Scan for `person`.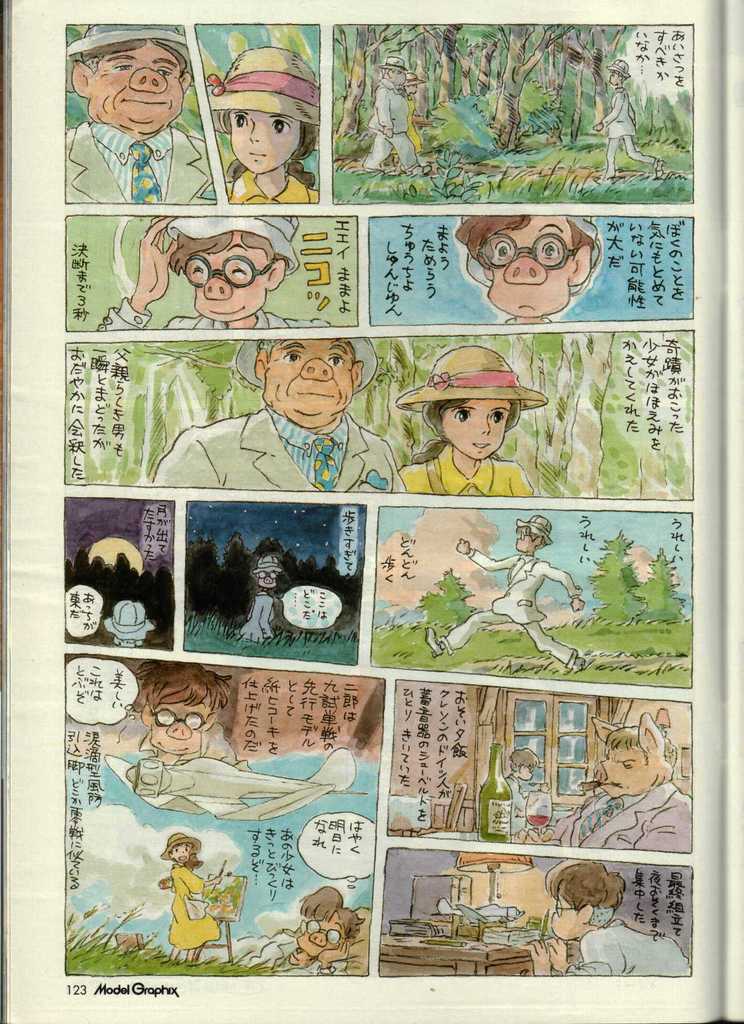
Scan result: (x1=426, y1=515, x2=588, y2=671).
